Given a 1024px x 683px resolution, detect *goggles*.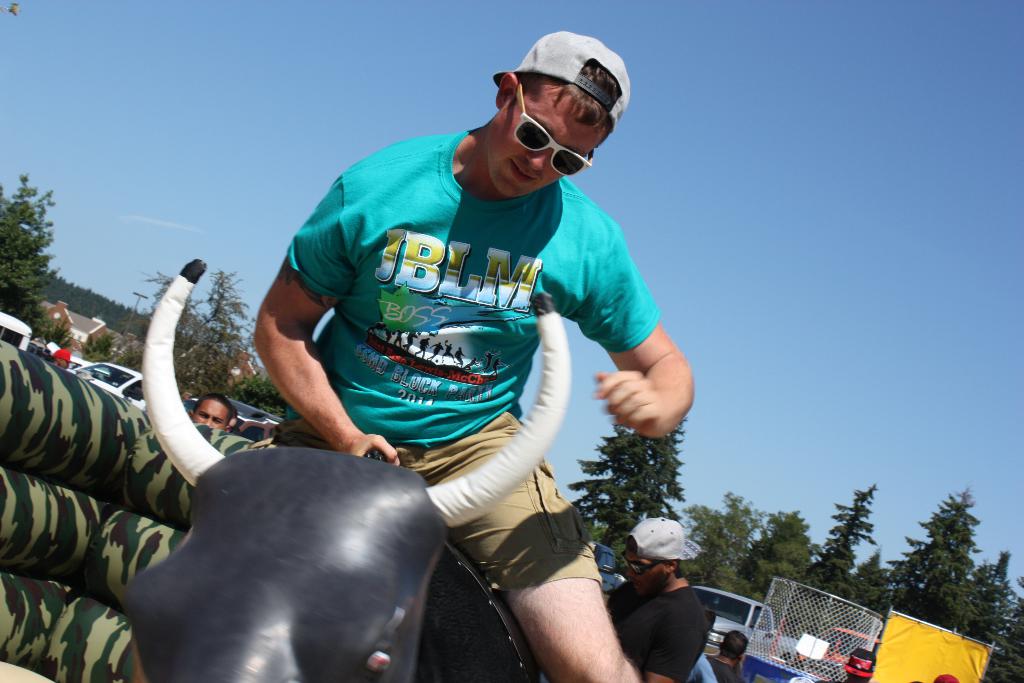
[514, 82, 596, 176].
